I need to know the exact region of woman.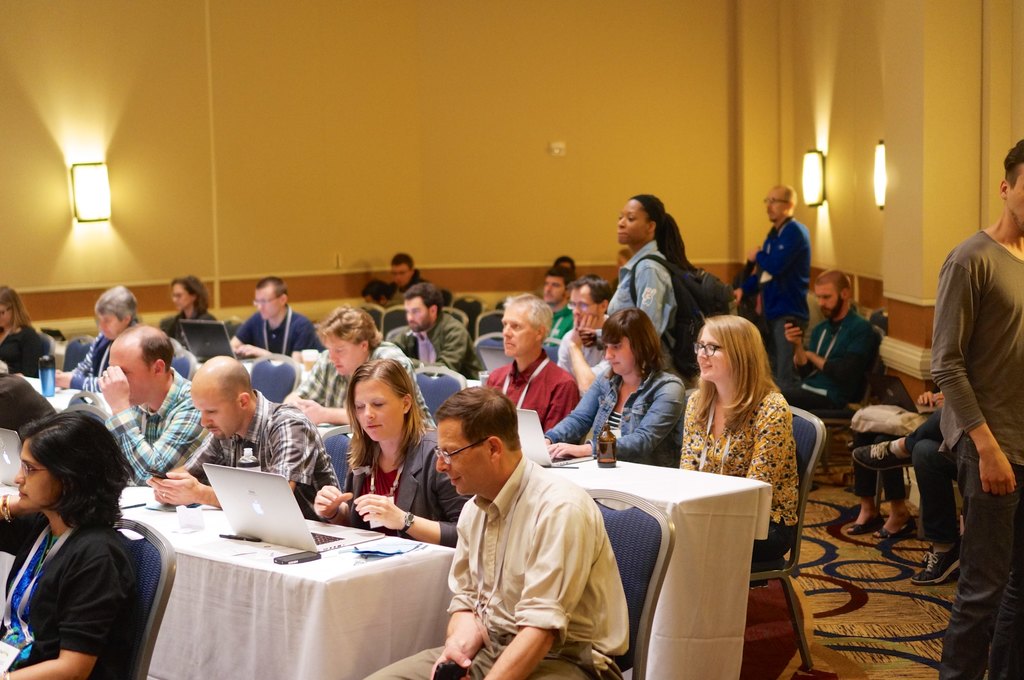
Region: pyautogui.locateOnScreen(540, 303, 694, 466).
